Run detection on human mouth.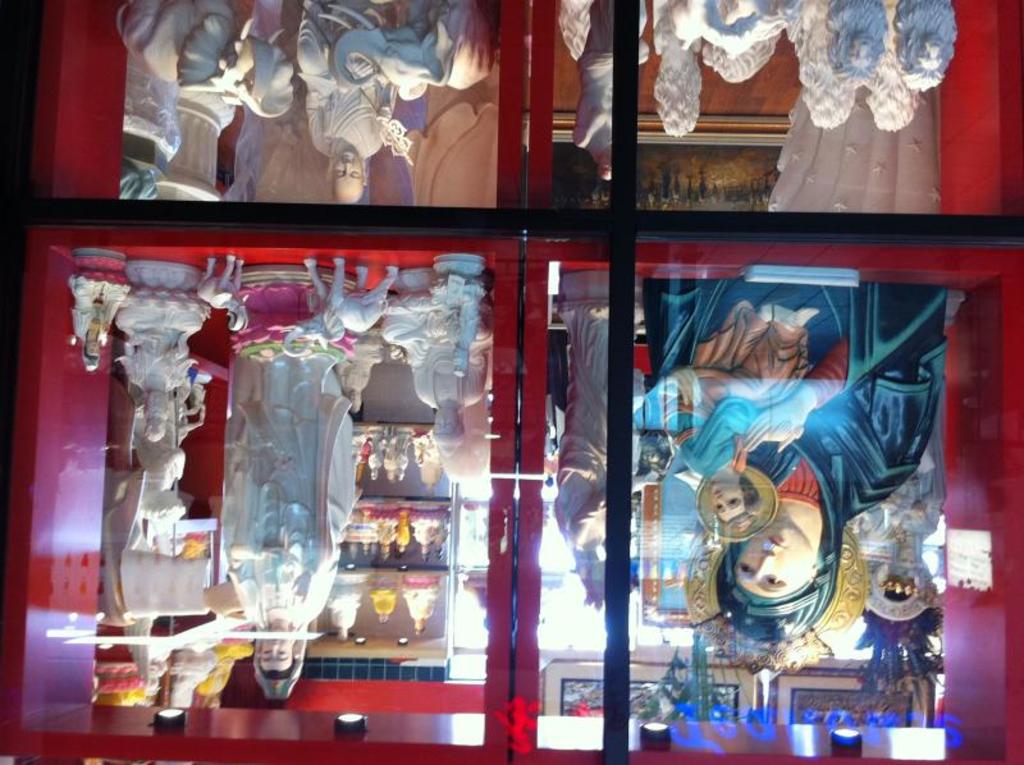
Result: 266, 640, 278, 645.
